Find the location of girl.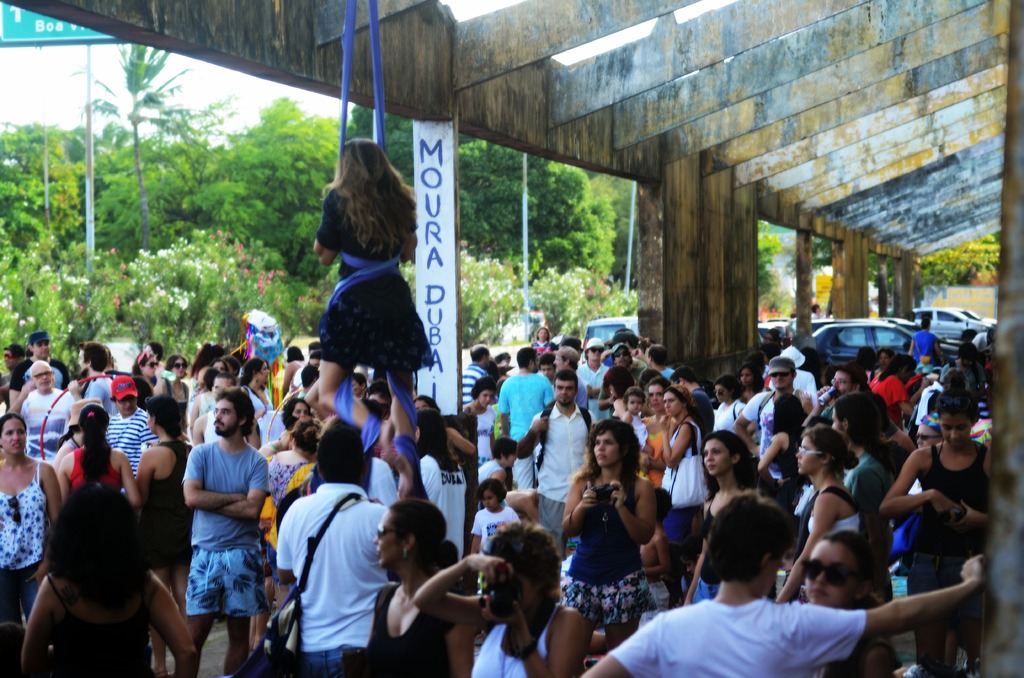
Location: [136,394,191,677].
